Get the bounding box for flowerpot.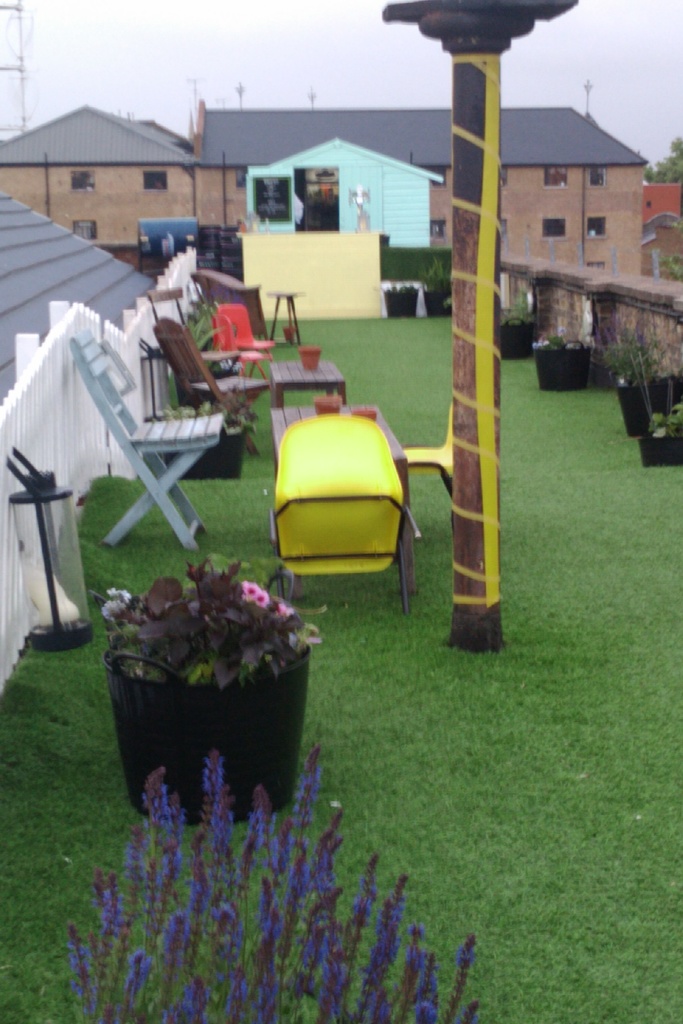
(x1=422, y1=287, x2=449, y2=319).
